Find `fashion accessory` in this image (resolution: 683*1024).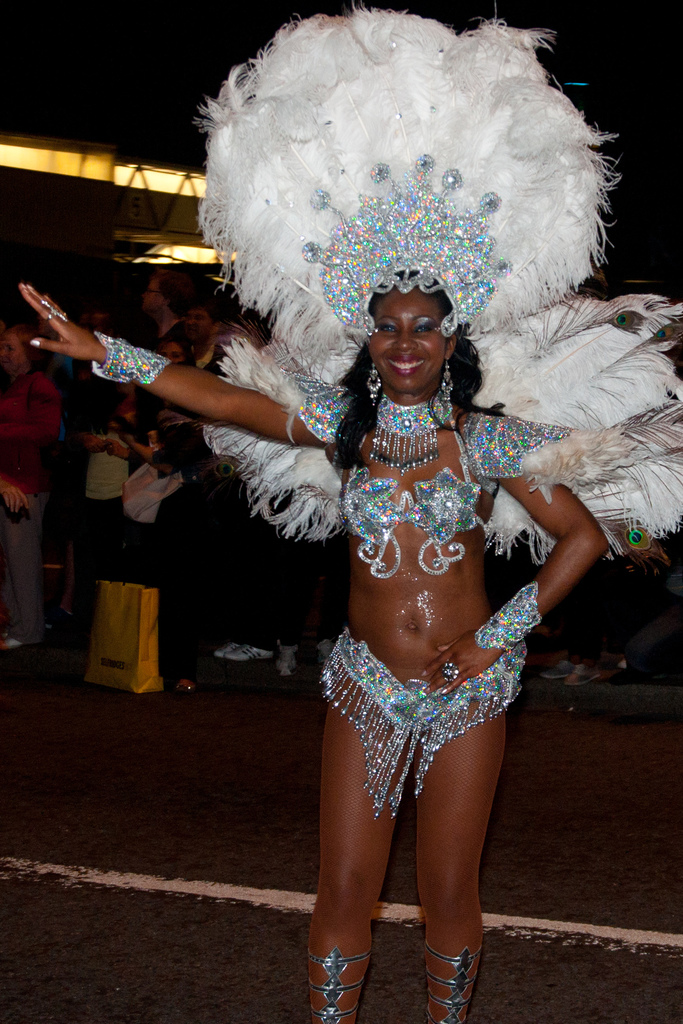
rect(193, 0, 622, 384).
